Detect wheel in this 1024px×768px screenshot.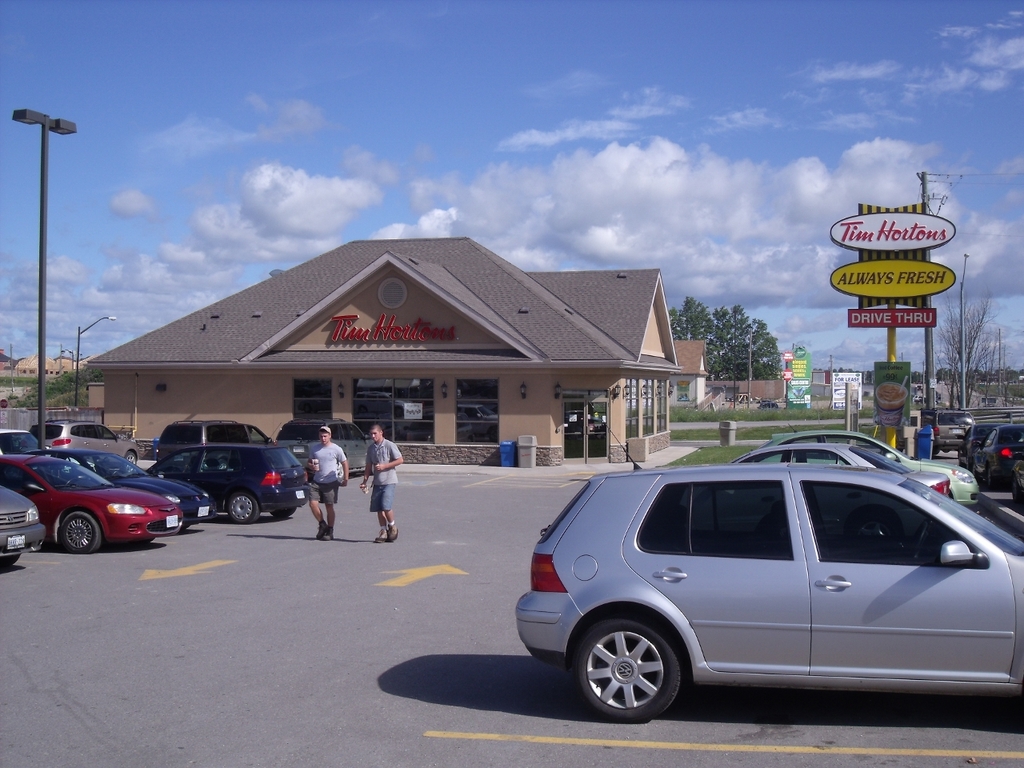
Detection: 0,552,18,566.
